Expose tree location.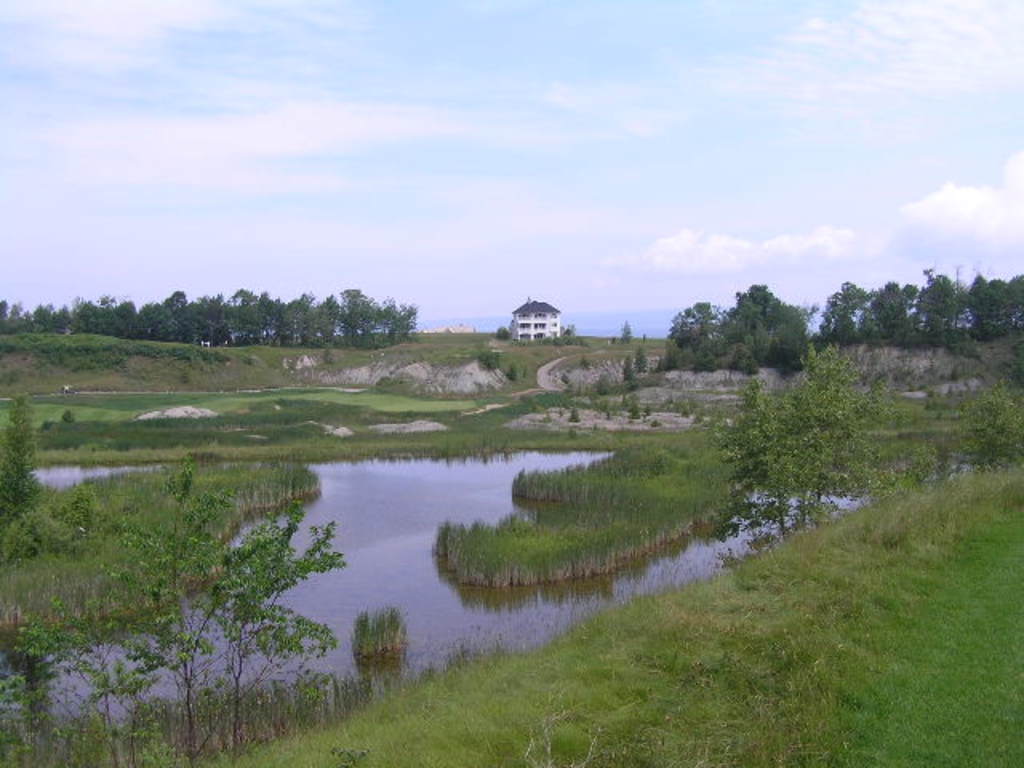
Exposed at bbox=(814, 272, 858, 349).
